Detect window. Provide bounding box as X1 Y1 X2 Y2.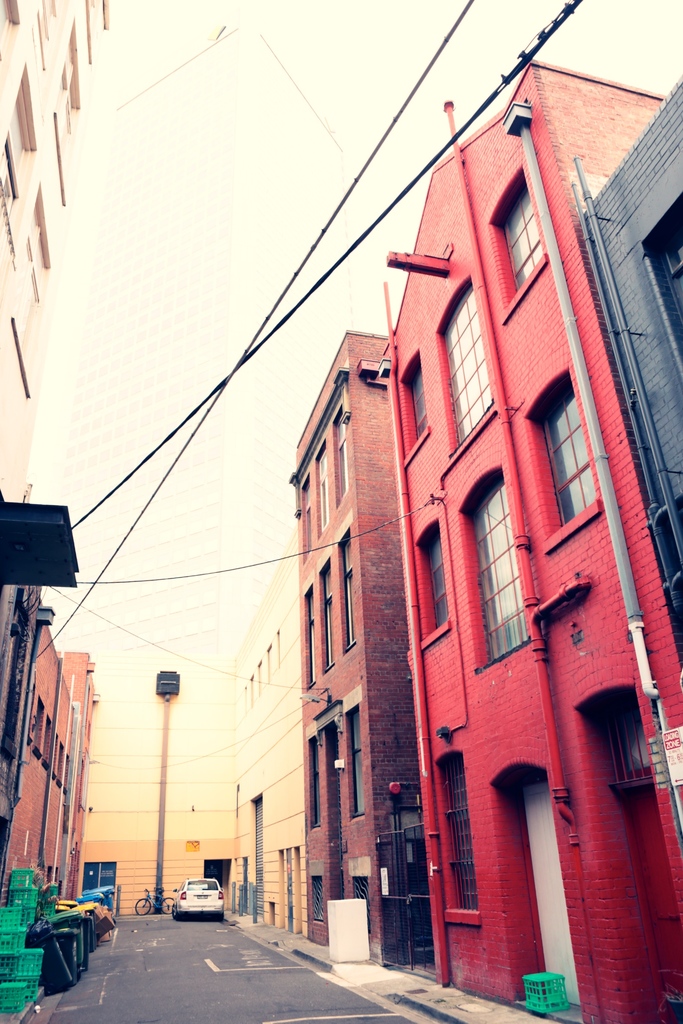
312 445 334 526.
